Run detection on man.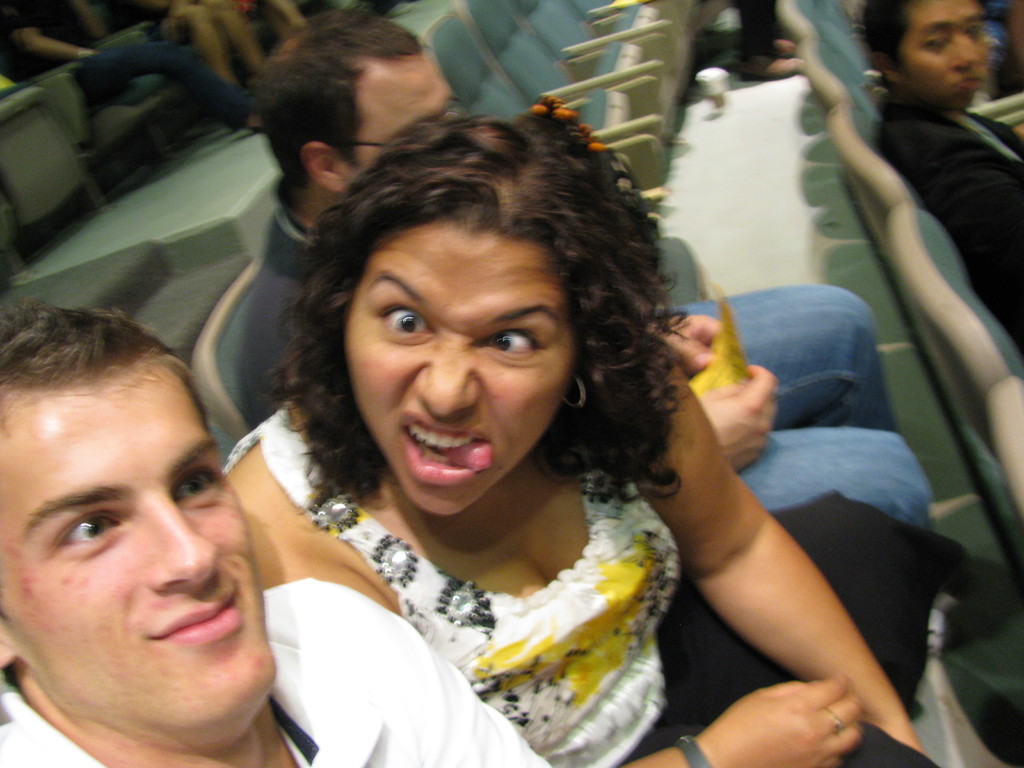
Result: x1=0, y1=300, x2=547, y2=767.
